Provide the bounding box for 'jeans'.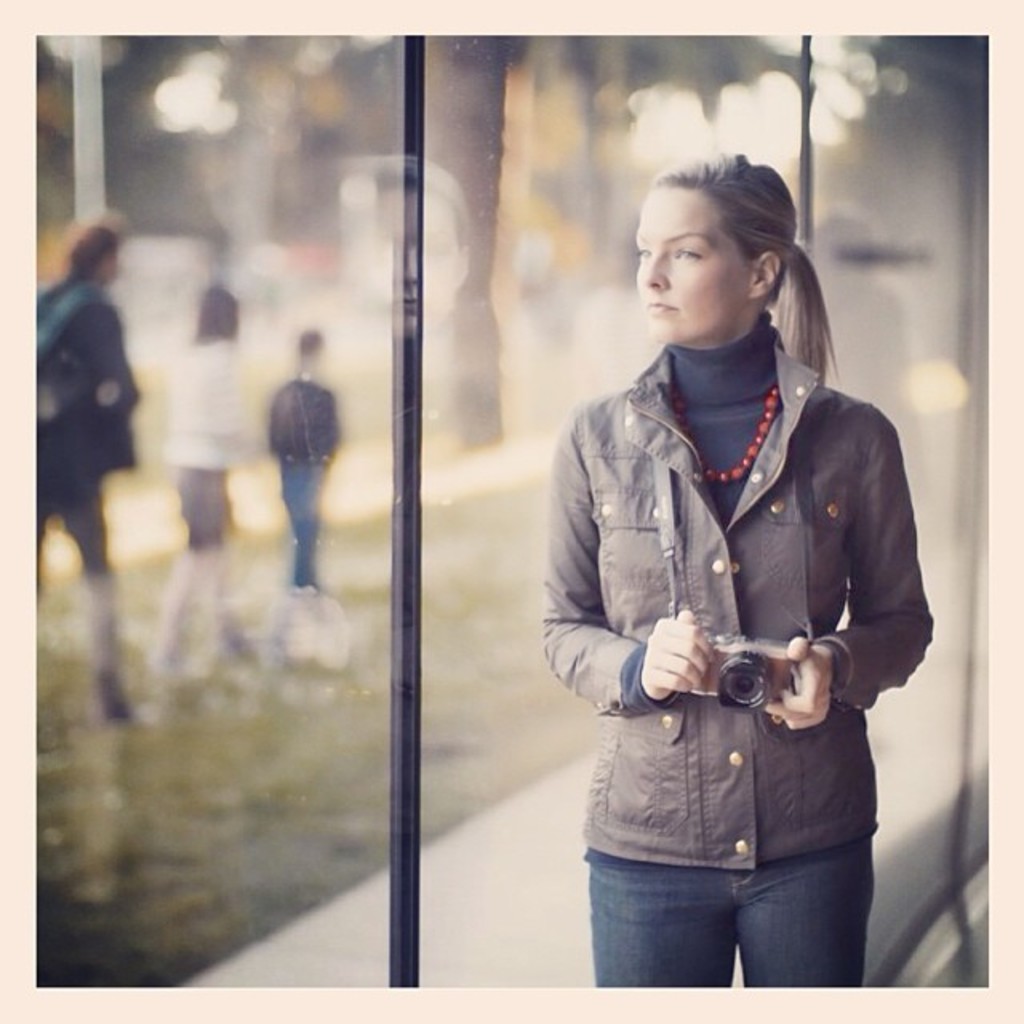
left=288, top=474, right=318, bottom=584.
